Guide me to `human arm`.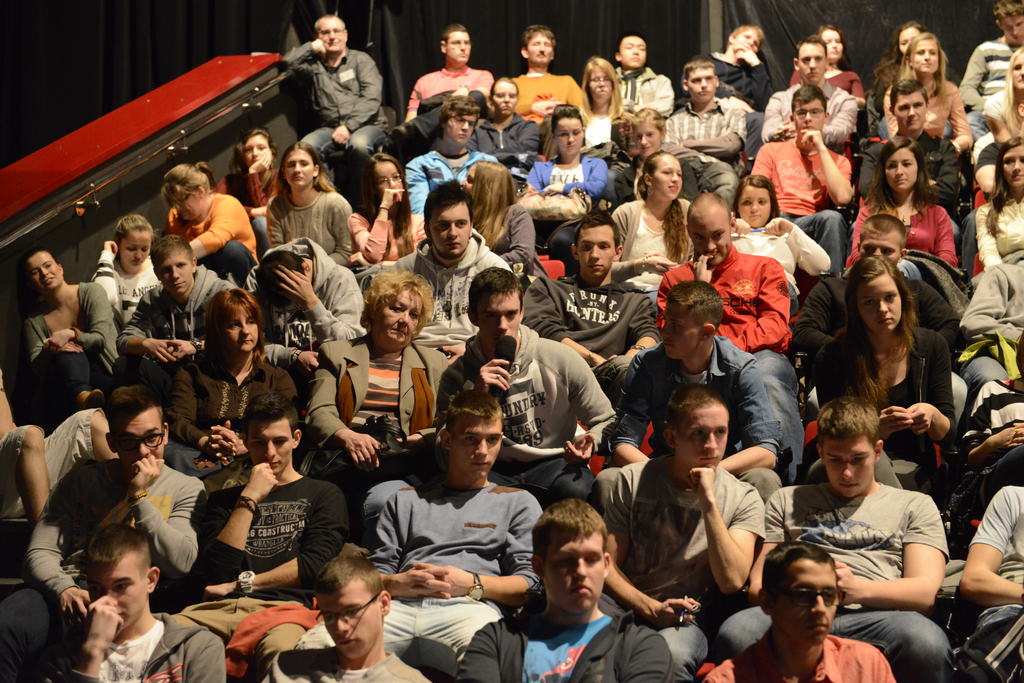
Guidance: (758, 215, 836, 274).
